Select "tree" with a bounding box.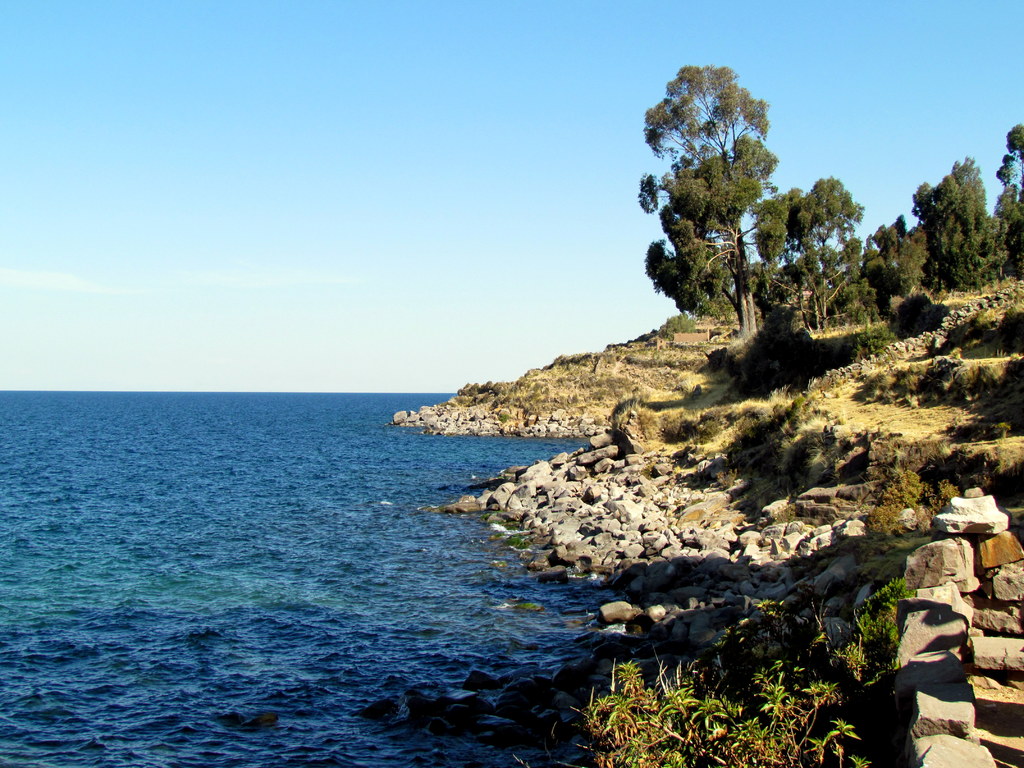
<box>865,214,931,300</box>.
